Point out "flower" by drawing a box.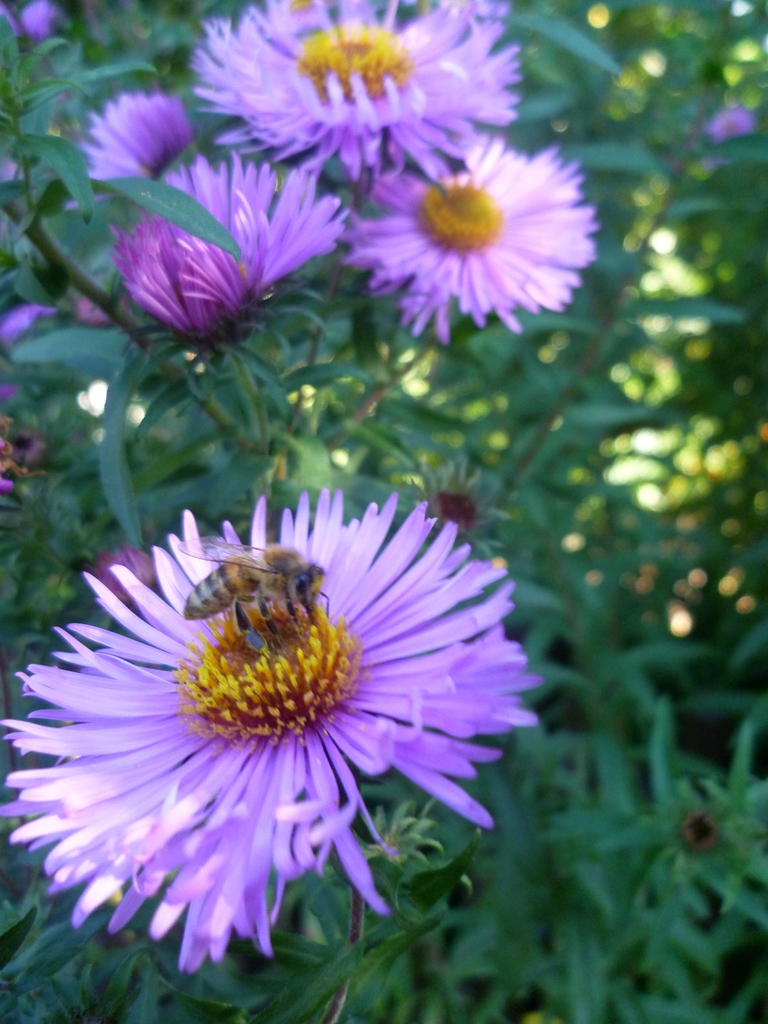
{"x1": 343, "y1": 135, "x2": 596, "y2": 344}.
